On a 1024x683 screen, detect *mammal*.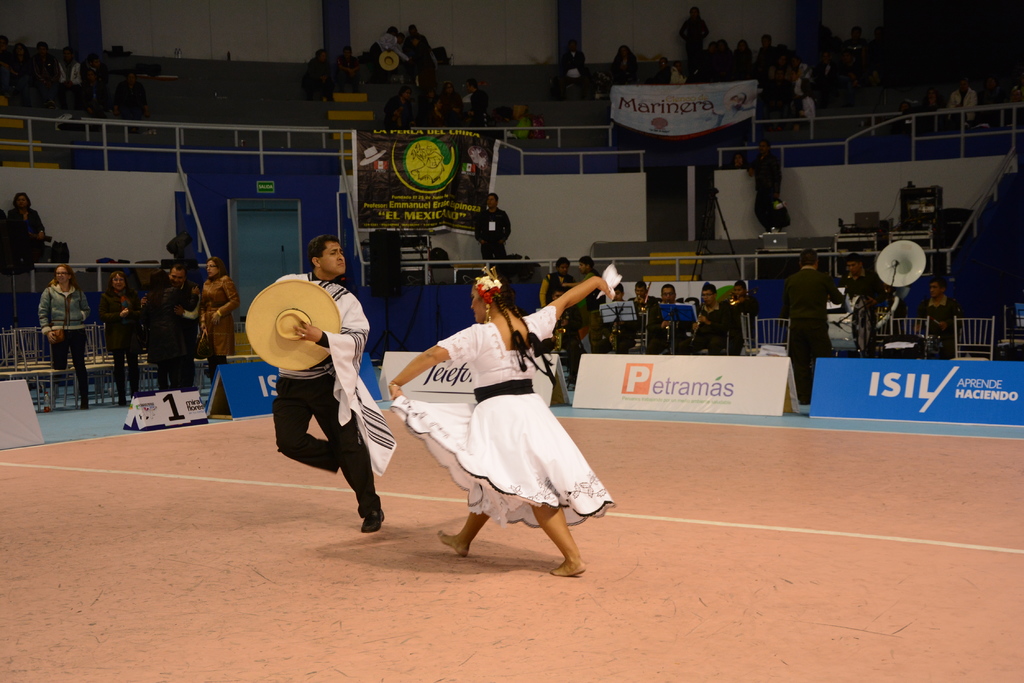
box=[34, 263, 90, 410].
